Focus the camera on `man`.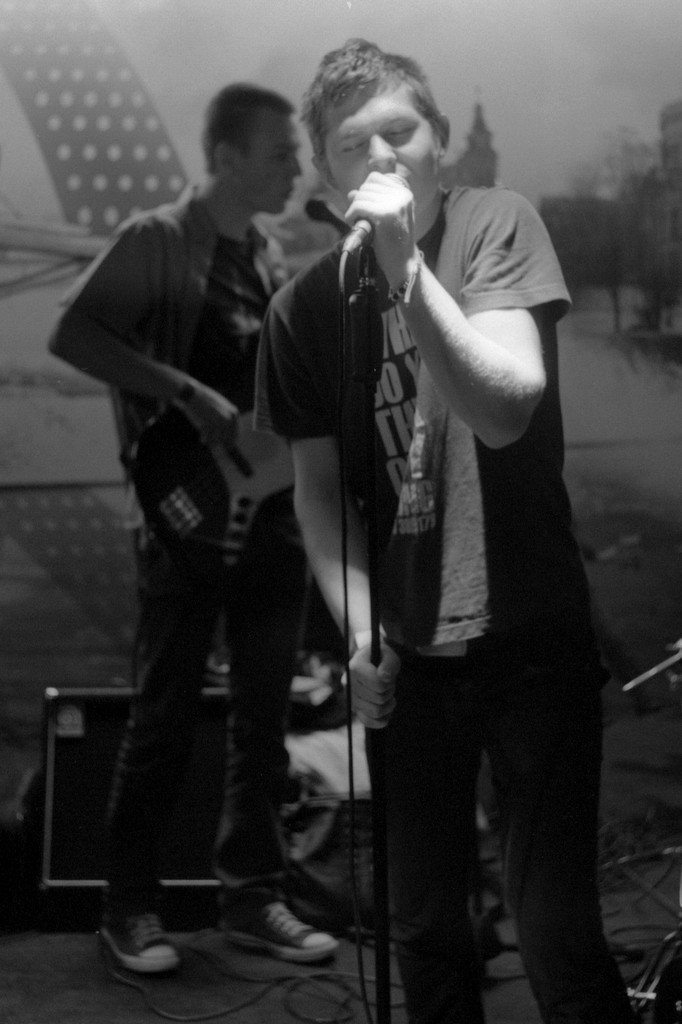
Focus region: x1=193 y1=61 x2=594 y2=990.
